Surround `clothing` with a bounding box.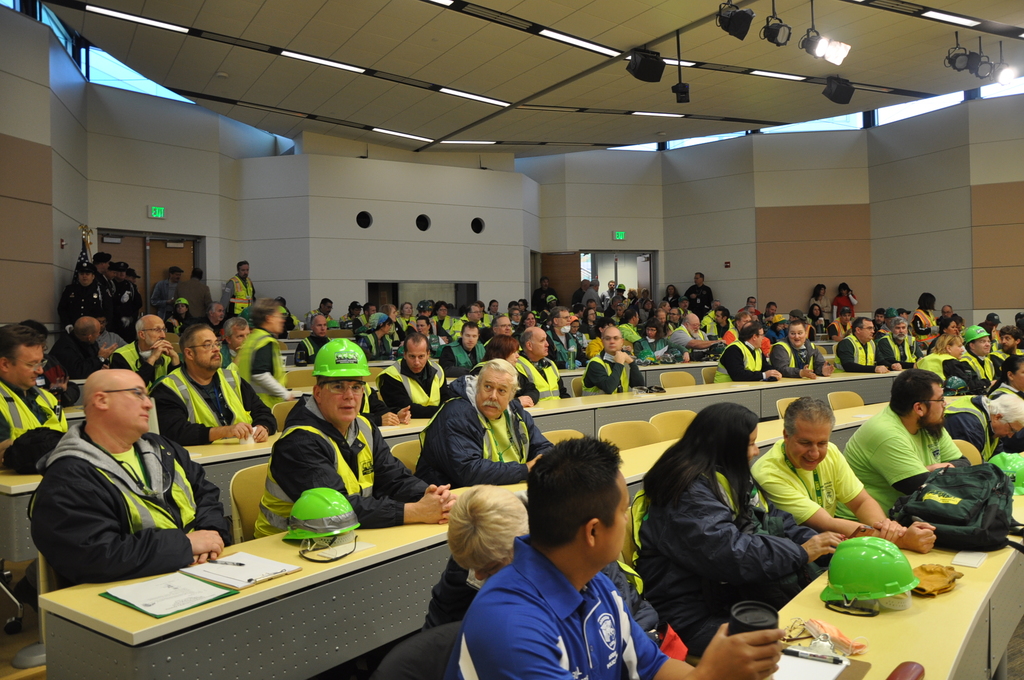
bbox=[260, 382, 477, 528].
